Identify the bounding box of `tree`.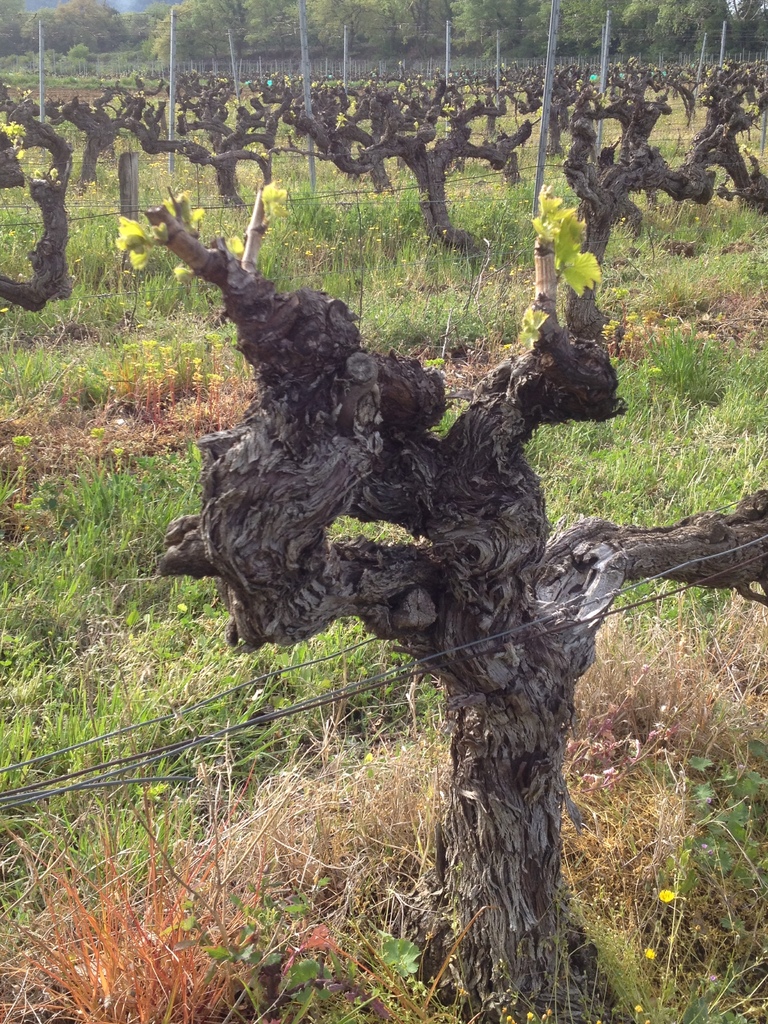
Rect(220, 0, 262, 89).
